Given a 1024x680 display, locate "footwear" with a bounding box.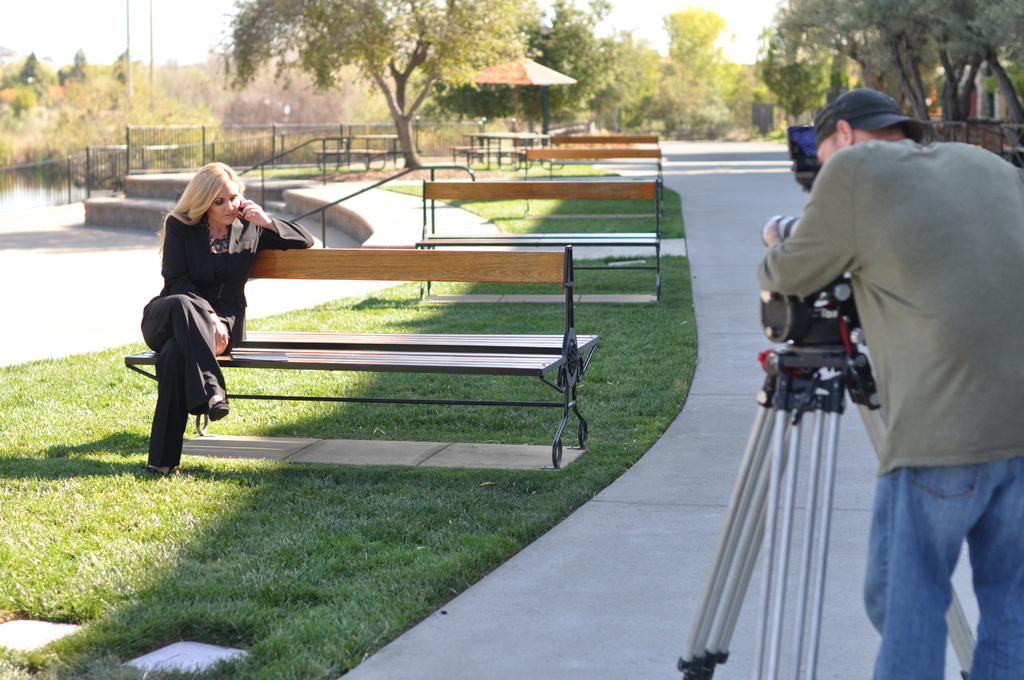
Located: bbox=(147, 465, 165, 480).
